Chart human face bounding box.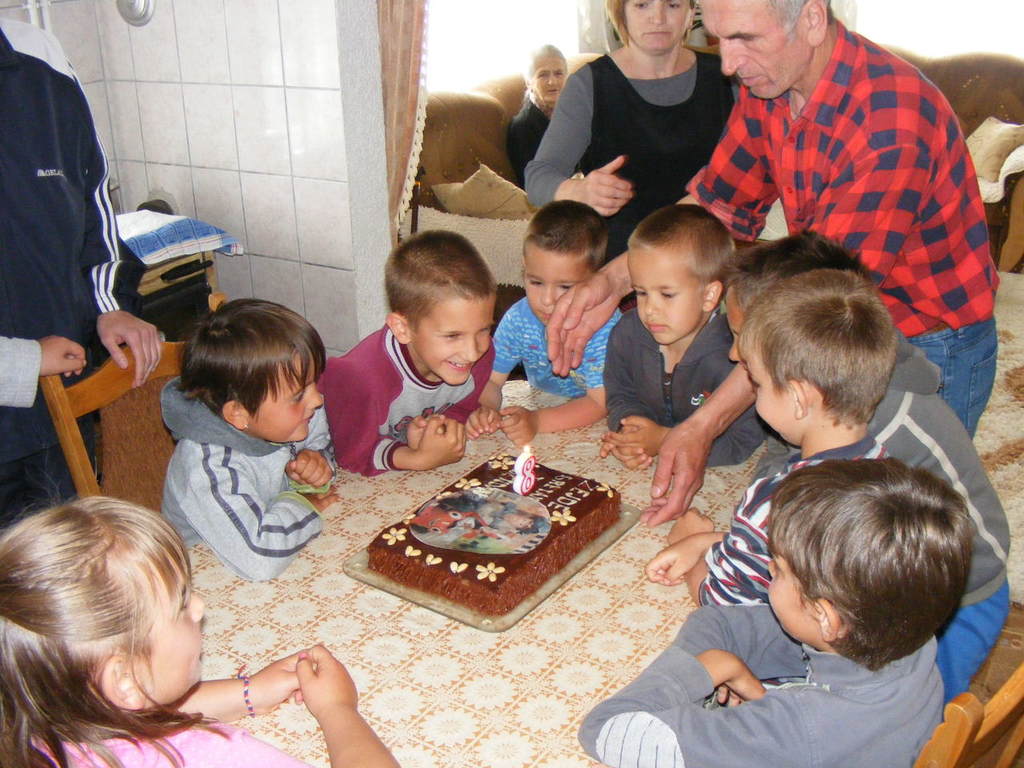
Charted: l=698, t=0, r=803, b=95.
